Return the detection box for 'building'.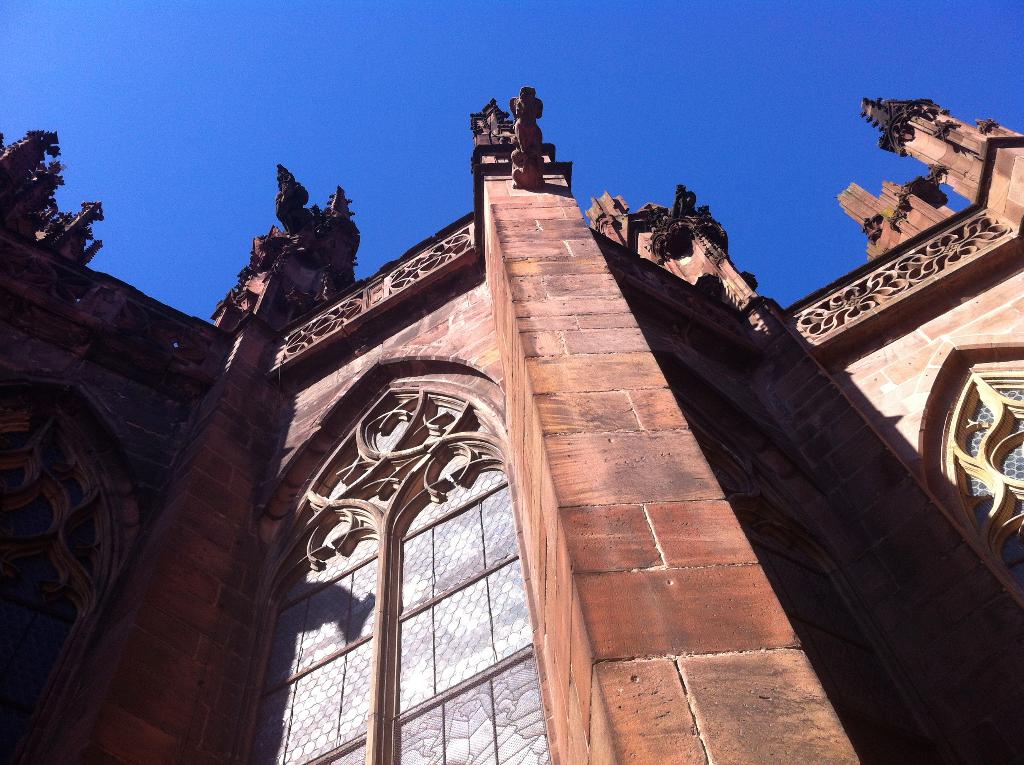
0,89,1023,764.
